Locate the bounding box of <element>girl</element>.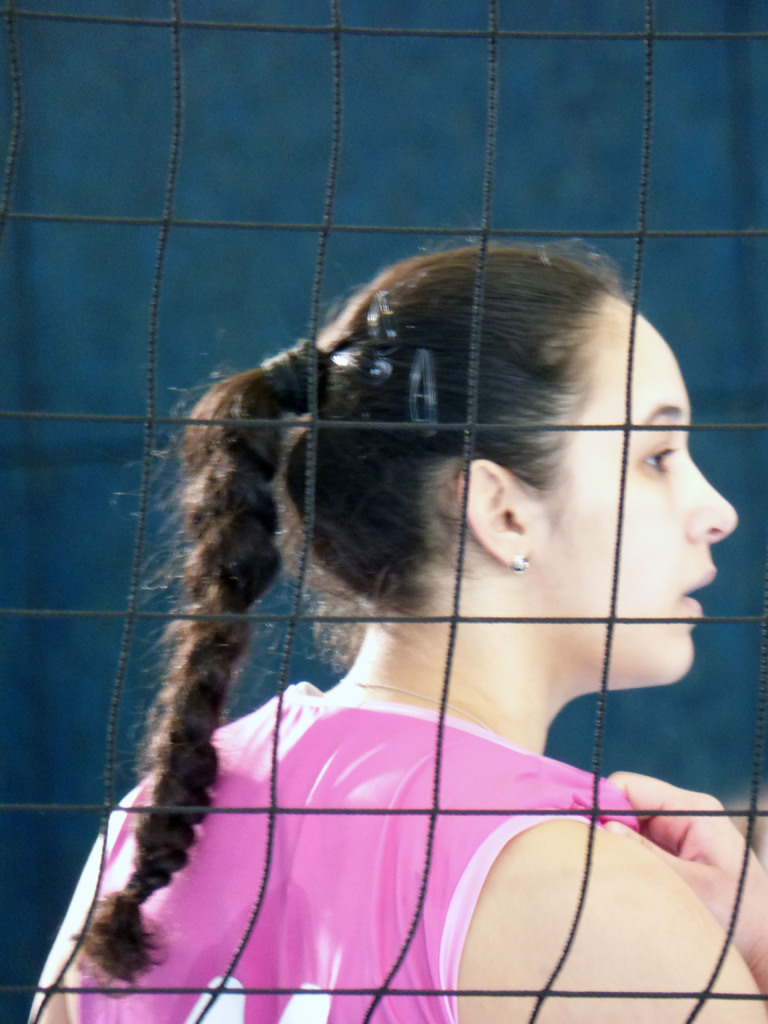
Bounding box: crop(28, 212, 767, 1023).
